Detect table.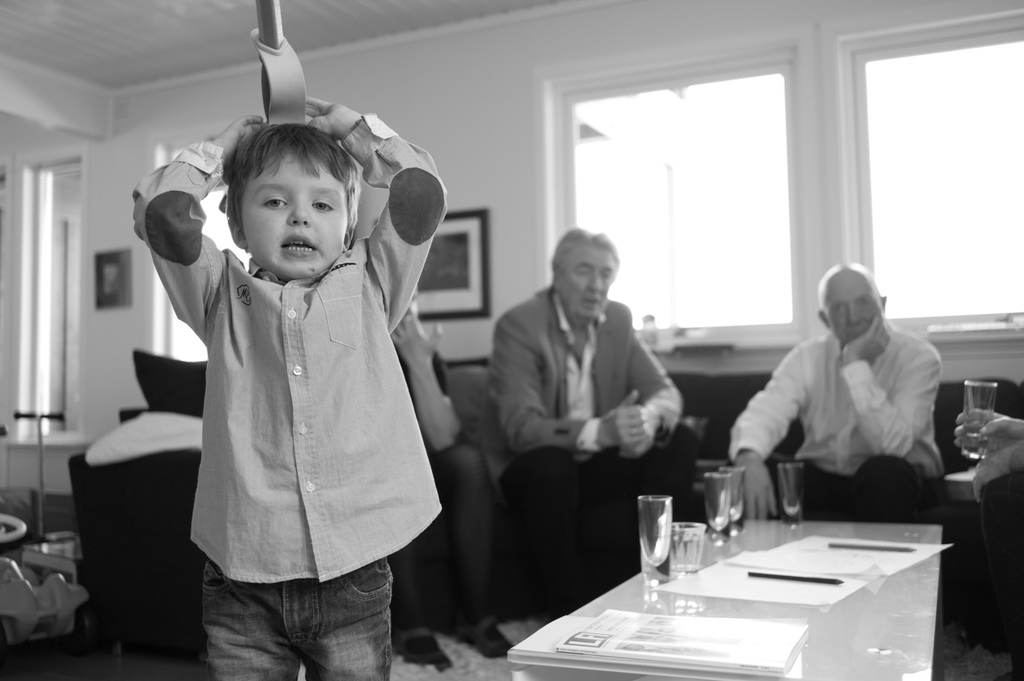
Detected at bbox=[510, 506, 947, 680].
